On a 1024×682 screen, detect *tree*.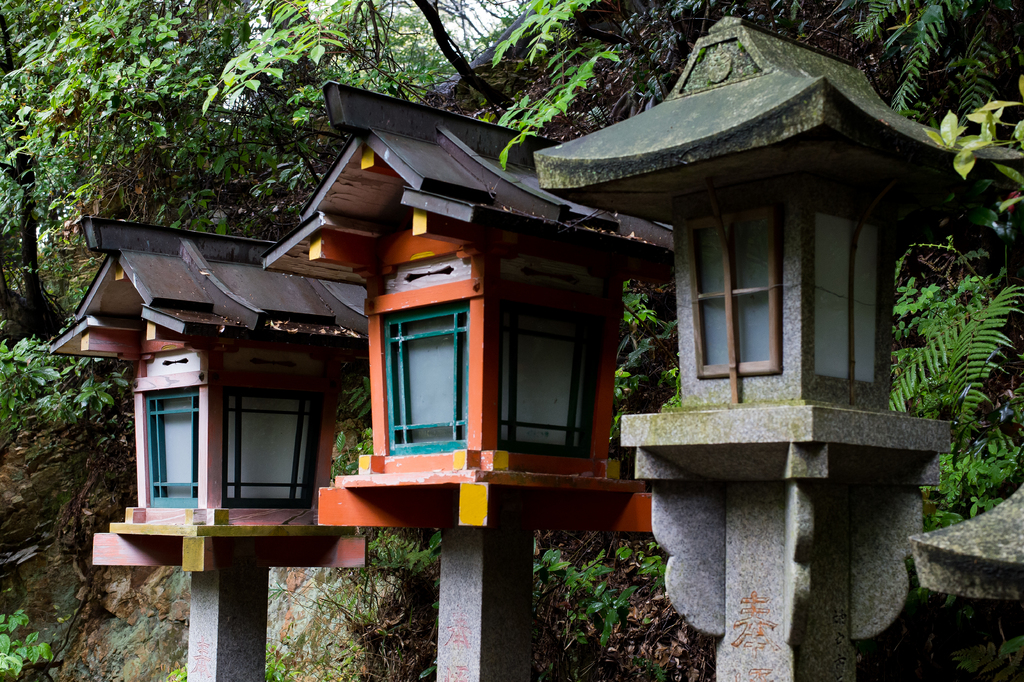
0 602 55 681.
